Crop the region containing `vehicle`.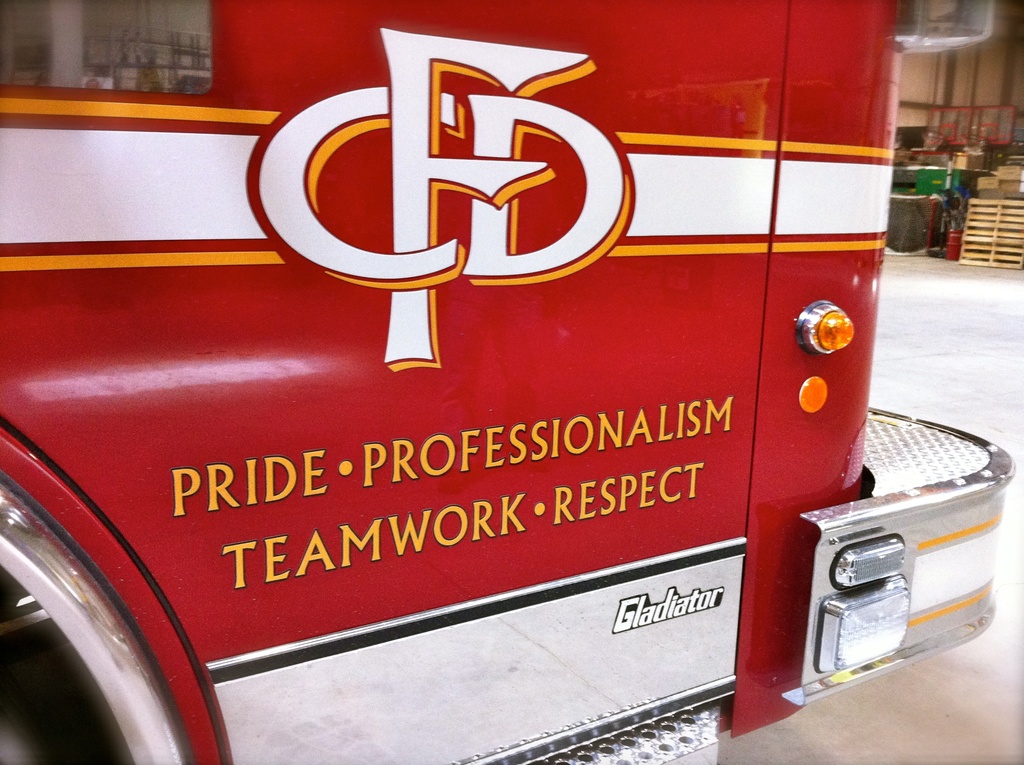
Crop region: 32/25/936/764.
